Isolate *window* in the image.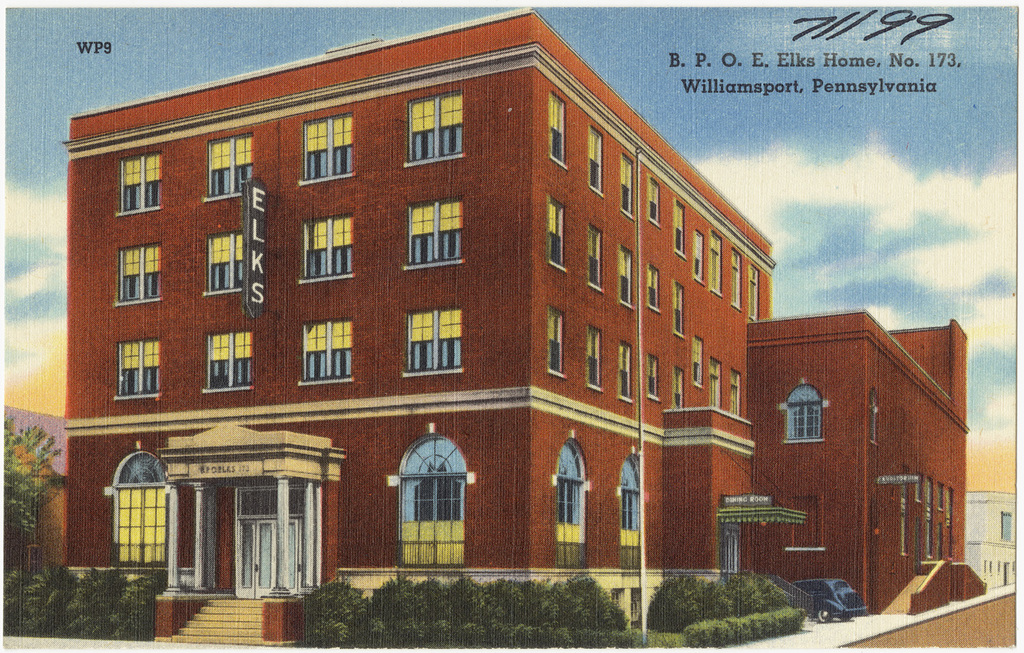
Isolated region: [left=727, top=246, right=745, bottom=313].
